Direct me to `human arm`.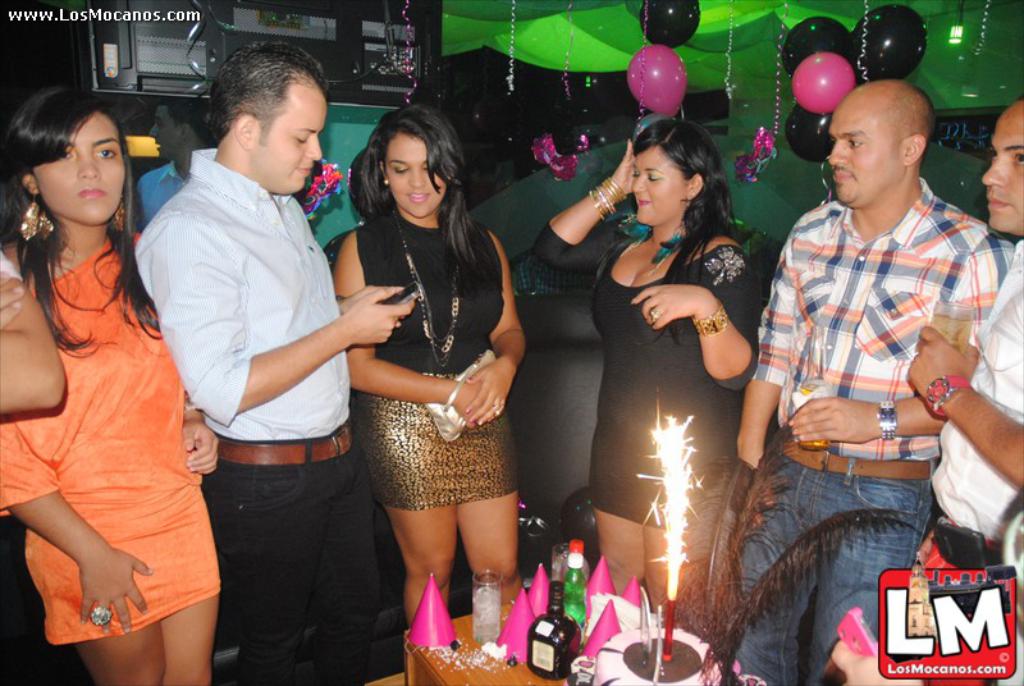
Direction: 326/227/489/434.
